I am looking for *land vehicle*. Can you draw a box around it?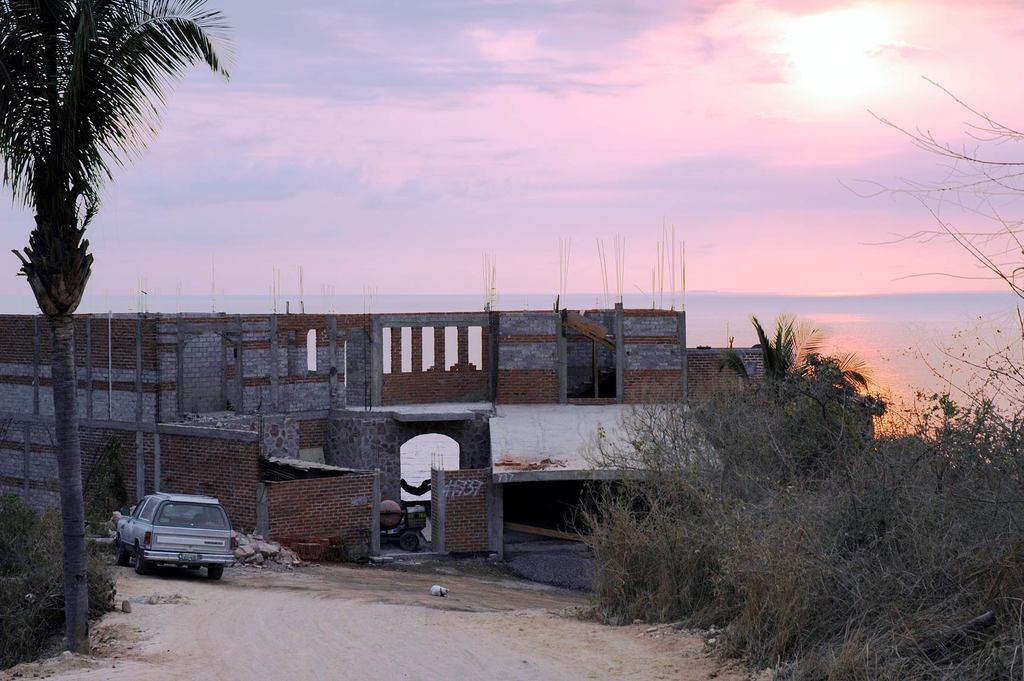
Sure, the bounding box is {"left": 118, "top": 498, "right": 230, "bottom": 584}.
